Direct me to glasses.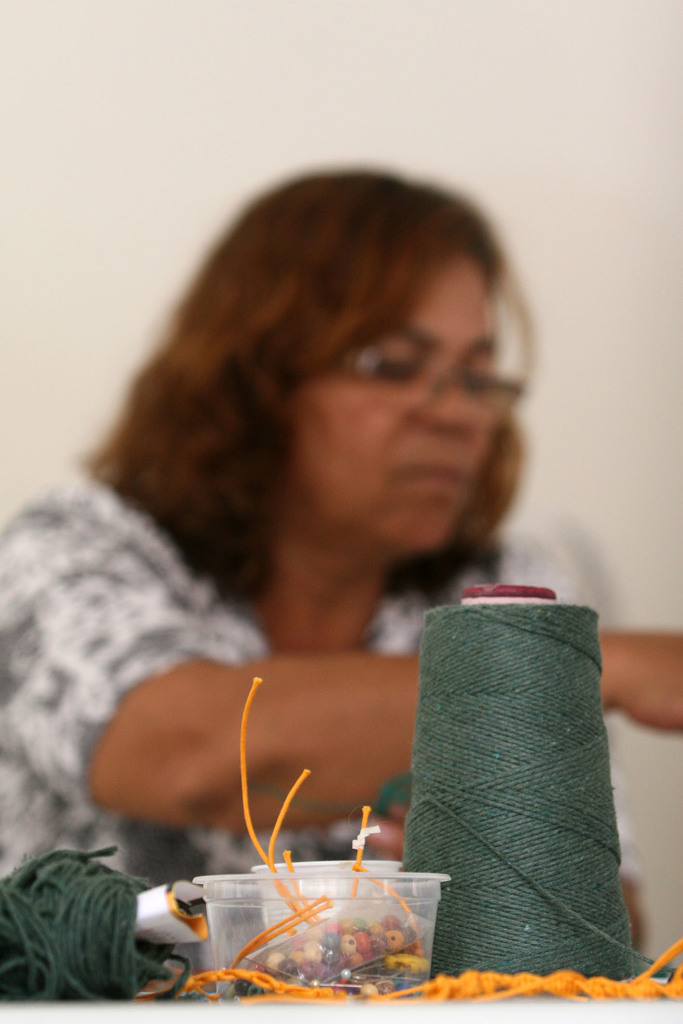
Direction: {"x1": 322, "y1": 319, "x2": 555, "y2": 419}.
